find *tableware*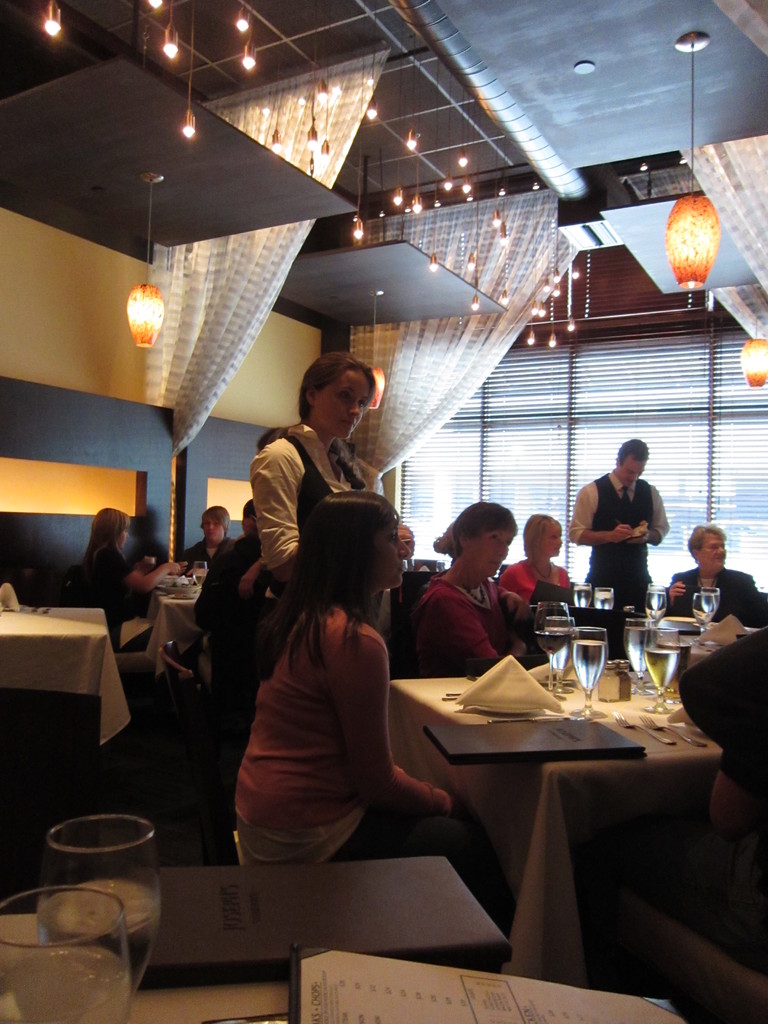
locate(164, 574, 195, 595)
